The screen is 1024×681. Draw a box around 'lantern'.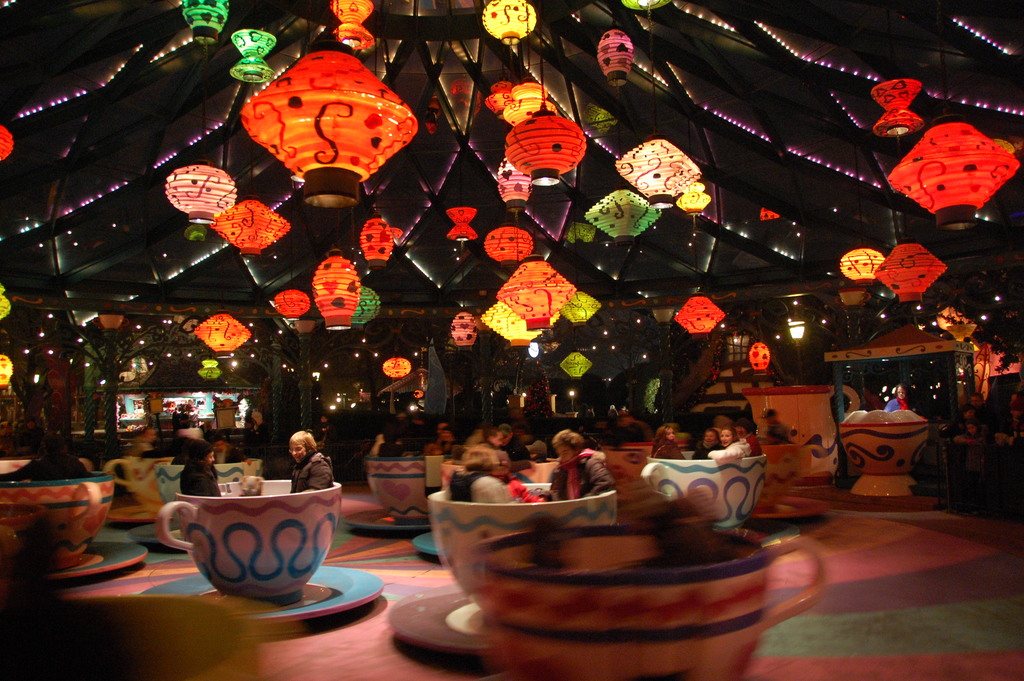
451, 313, 477, 348.
